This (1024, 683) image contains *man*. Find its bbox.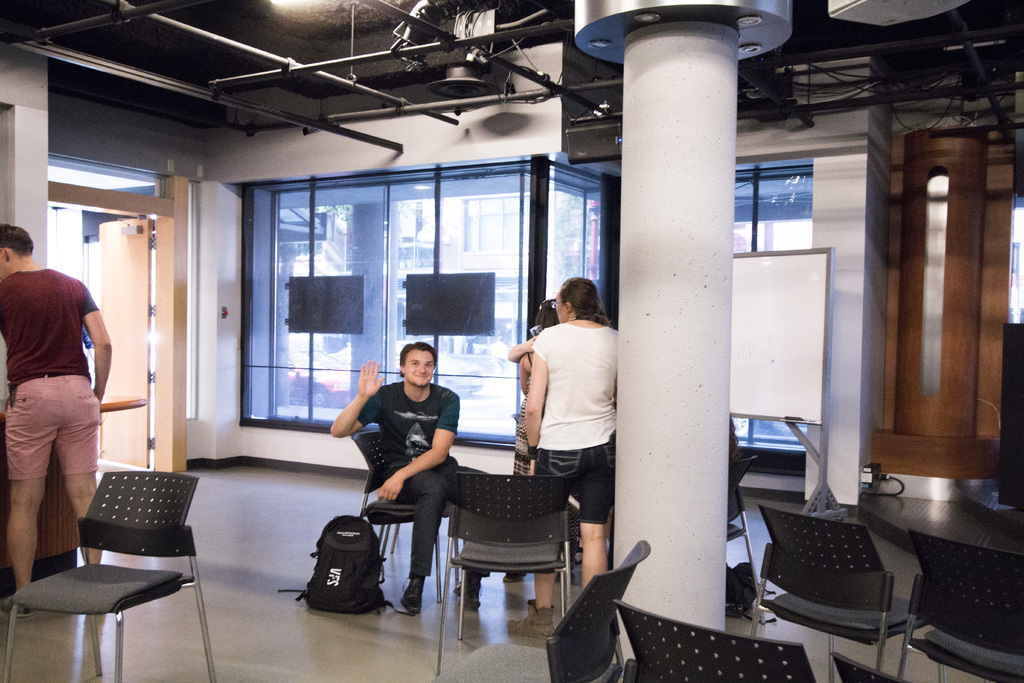
bbox(6, 221, 119, 596).
